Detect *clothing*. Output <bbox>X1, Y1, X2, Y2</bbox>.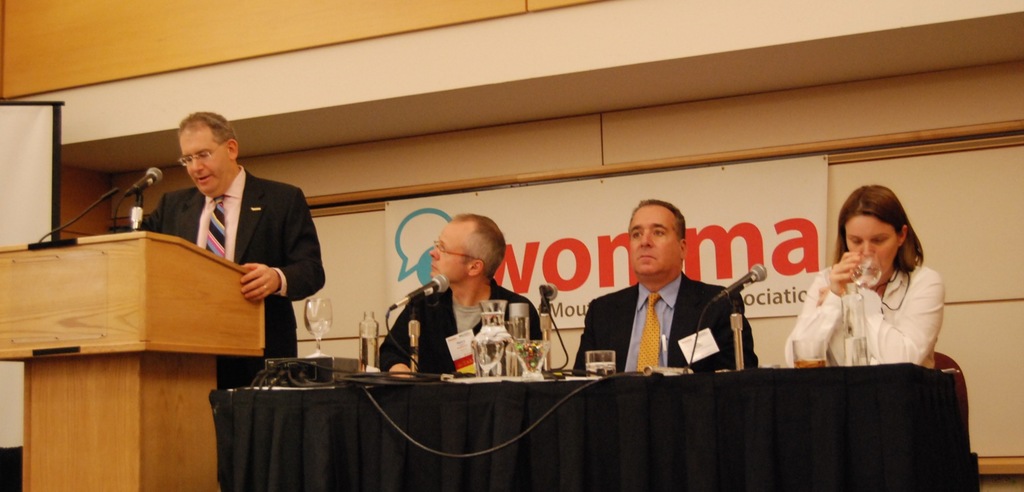
<bbox>385, 277, 553, 377</bbox>.
